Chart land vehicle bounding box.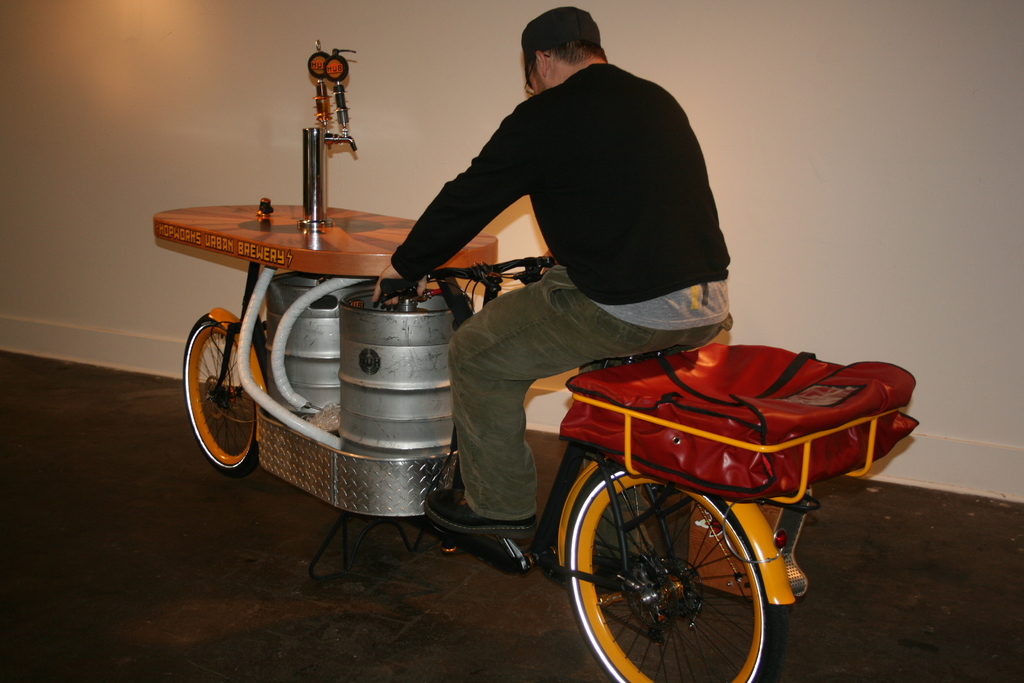
Charted: bbox=[155, 38, 917, 682].
